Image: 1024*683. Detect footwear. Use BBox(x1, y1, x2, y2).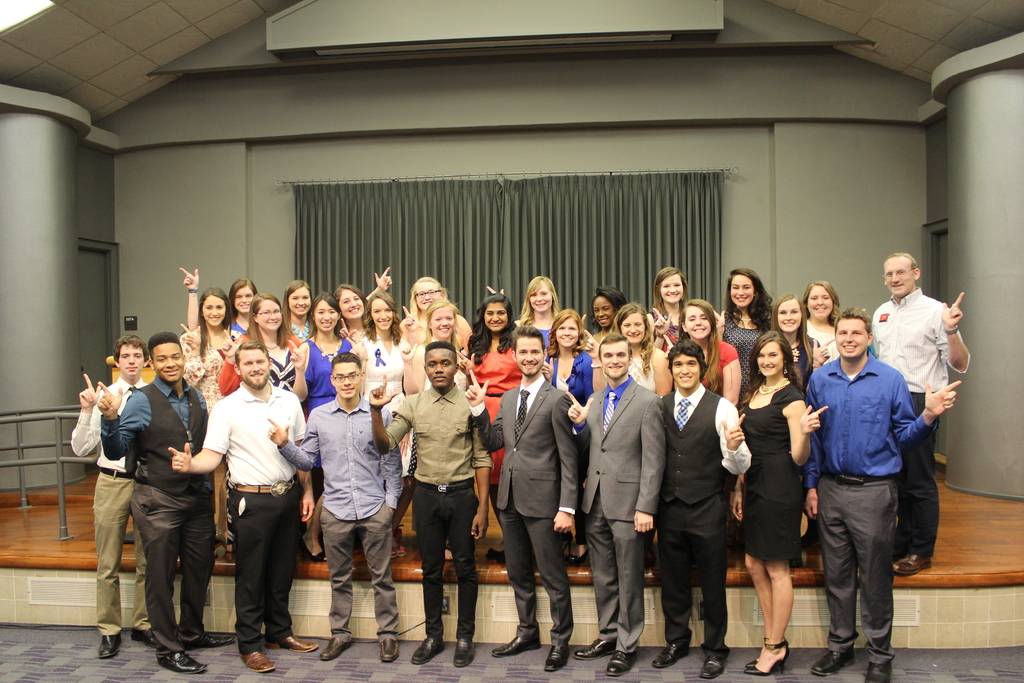
BBox(154, 646, 211, 675).
